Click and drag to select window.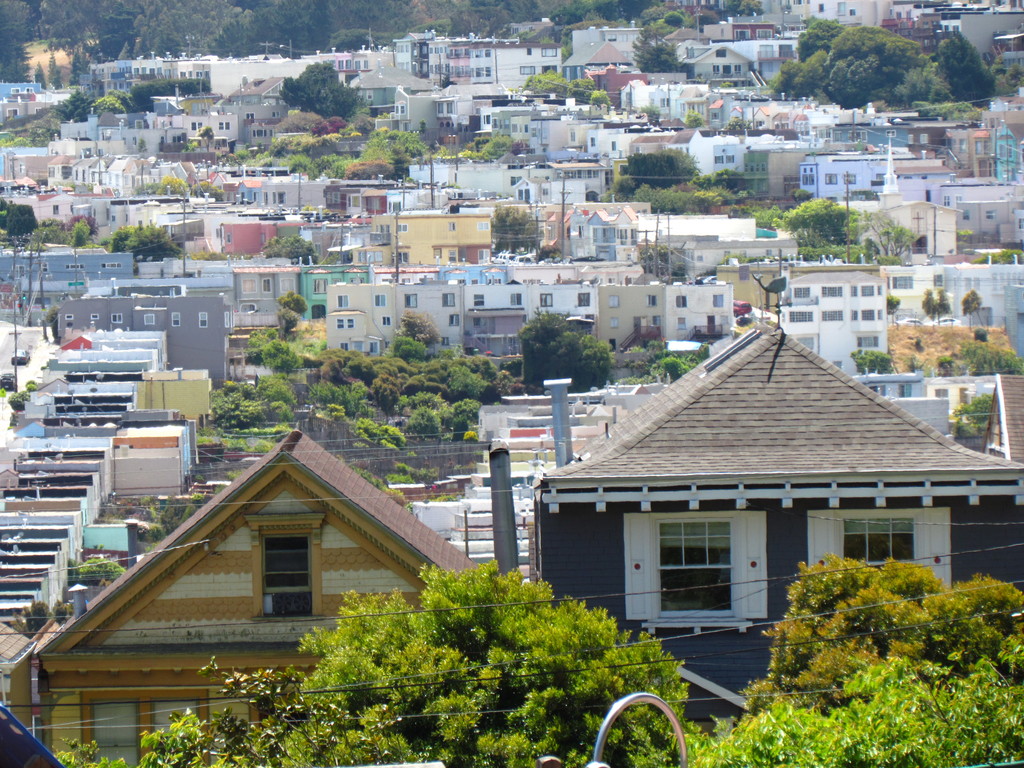
Selection: {"left": 810, "top": 175, "right": 814, "bottom": 185}.
